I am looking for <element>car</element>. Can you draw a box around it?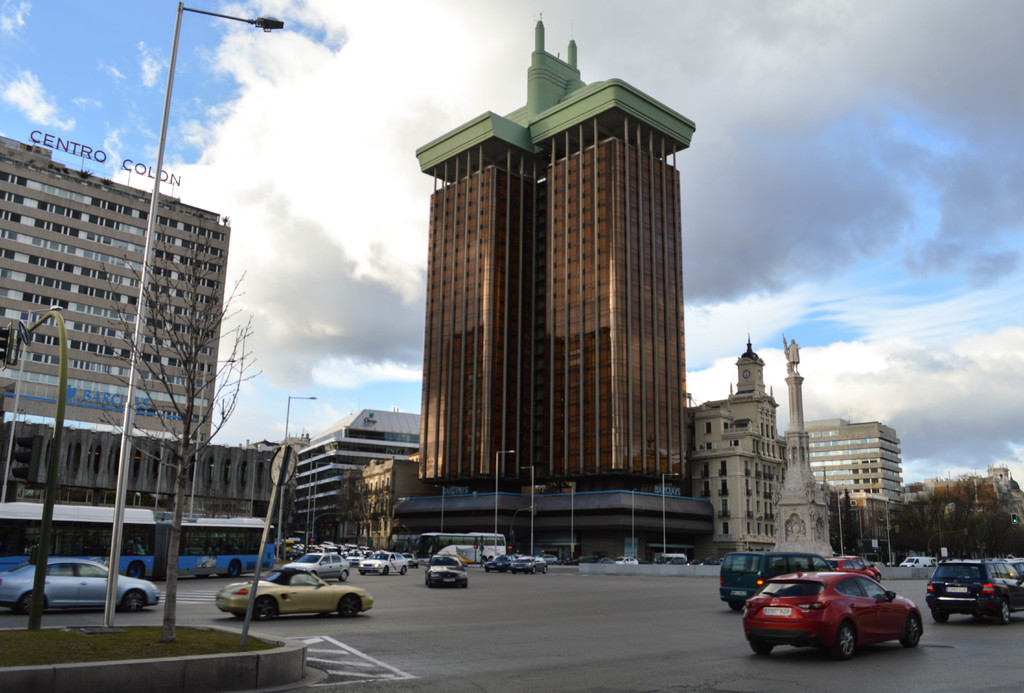
Sure, the bounding box is region(717, 551, 835, 614).
